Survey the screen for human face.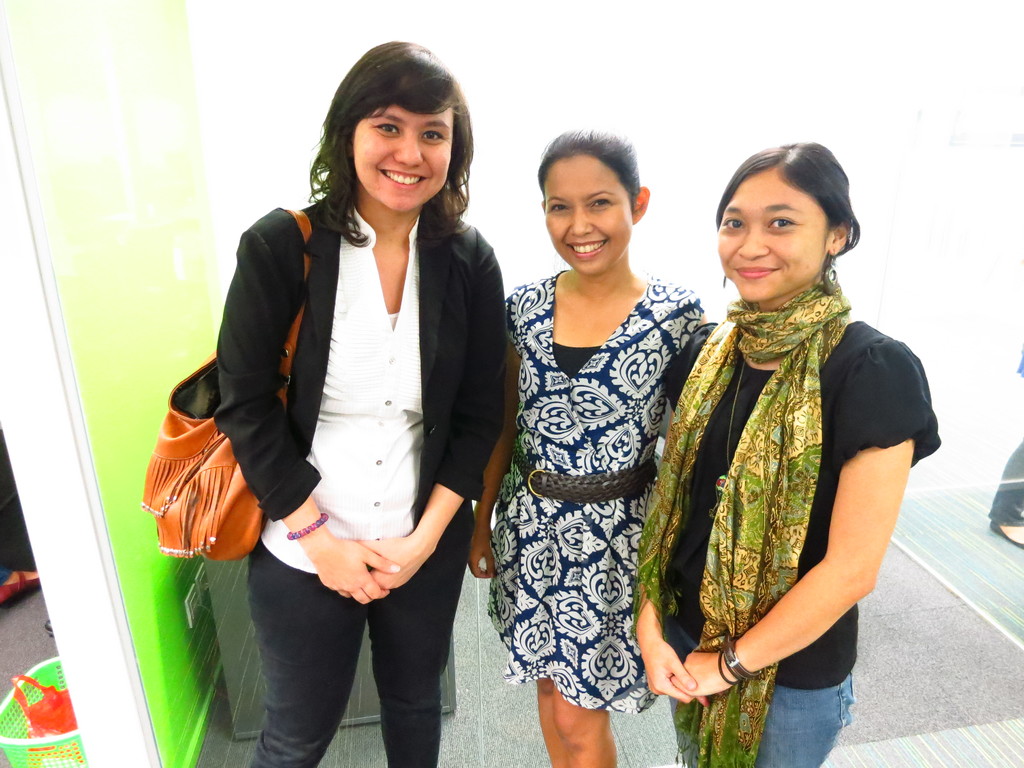
Survey found: rect(718, 173, 834, 306).
